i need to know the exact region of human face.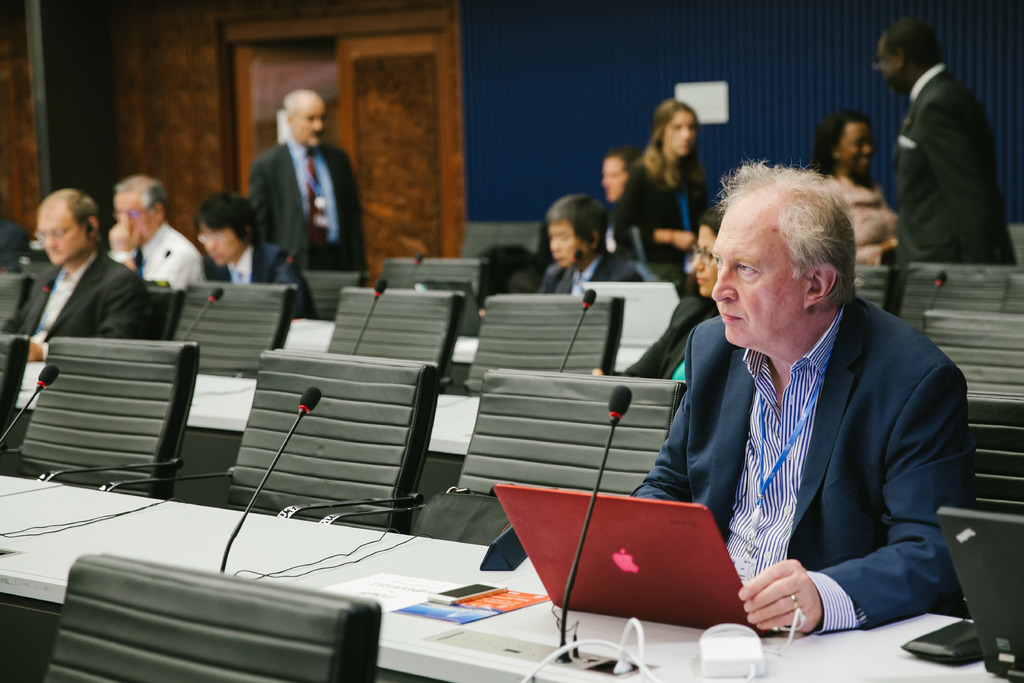
Region: {"left": 111, "top": 195, "right": 158, "bottom": 240}.
